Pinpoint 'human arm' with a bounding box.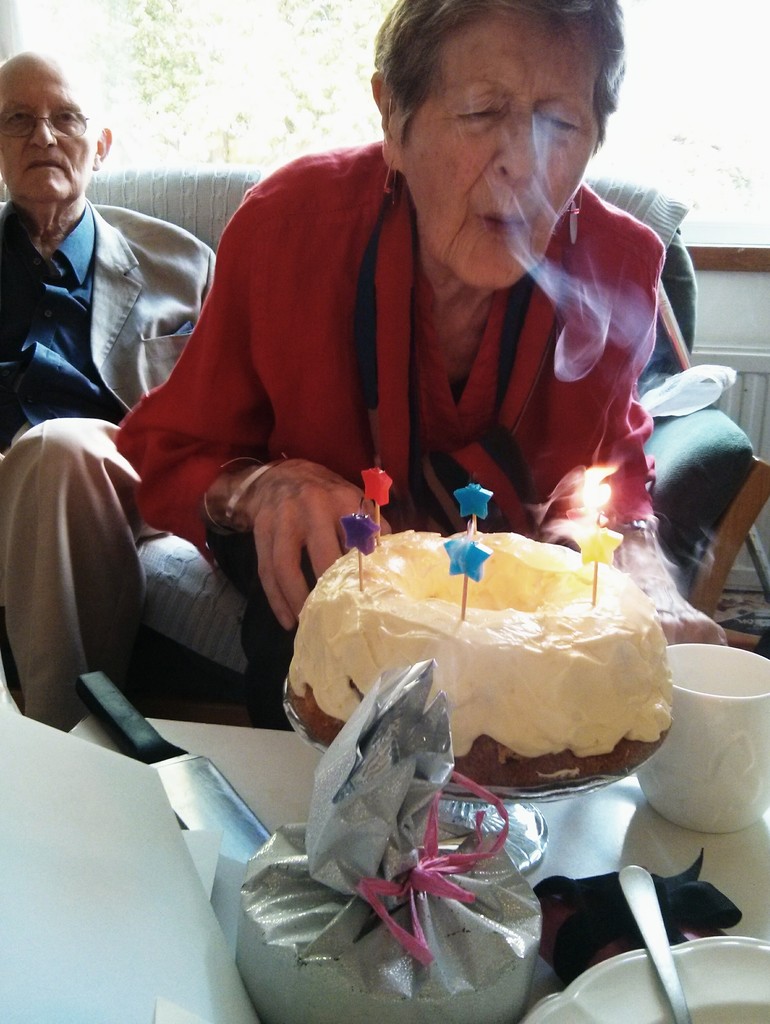
<box>116,150,353,630</box>.
